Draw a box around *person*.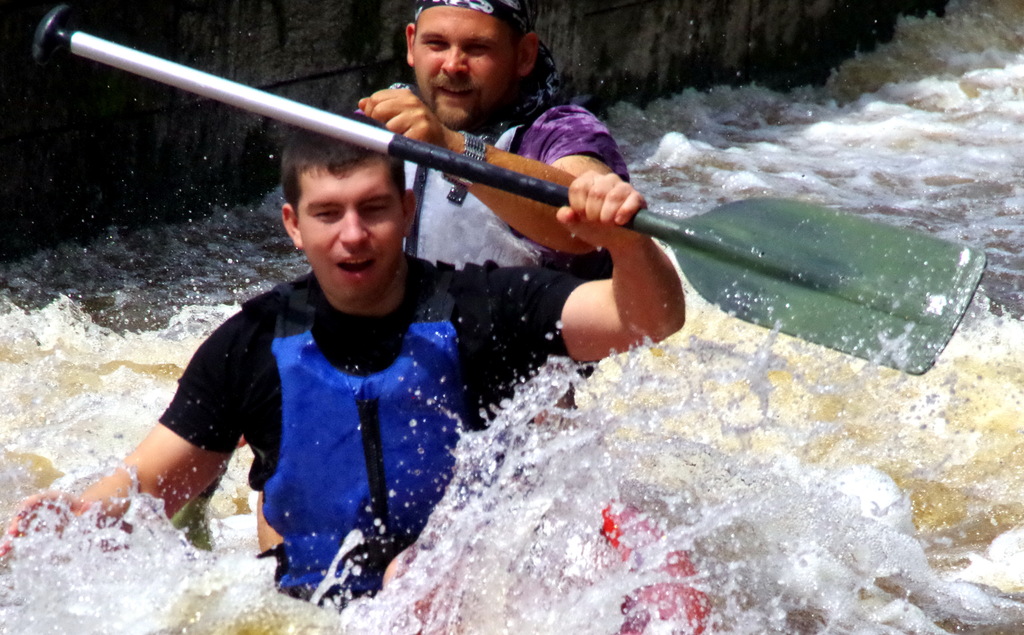
detection(355, 0, 624, 262).
